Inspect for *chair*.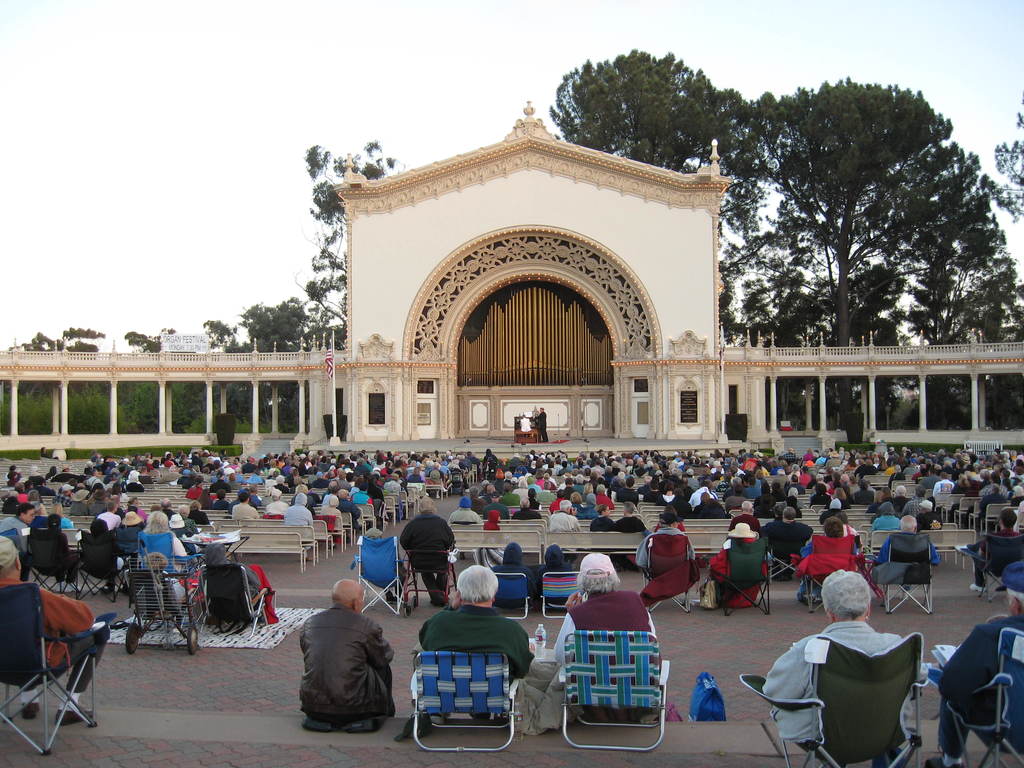
Inspection: [x1=4, y1=532, x2=36, y2=577].
